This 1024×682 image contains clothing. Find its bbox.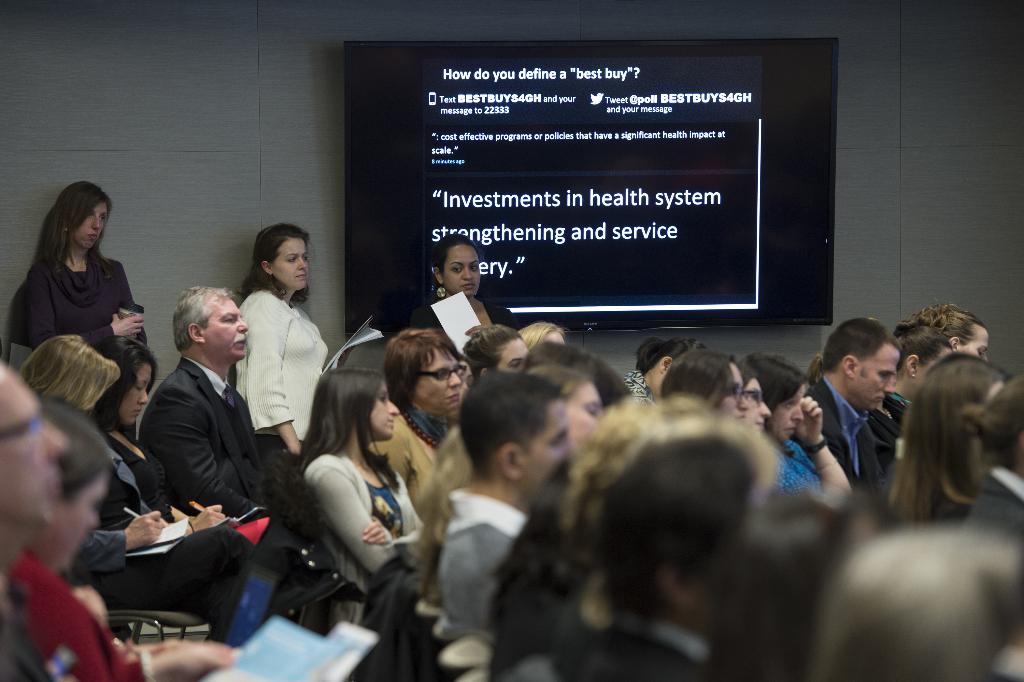
locate(771, 442, 822, 497).
